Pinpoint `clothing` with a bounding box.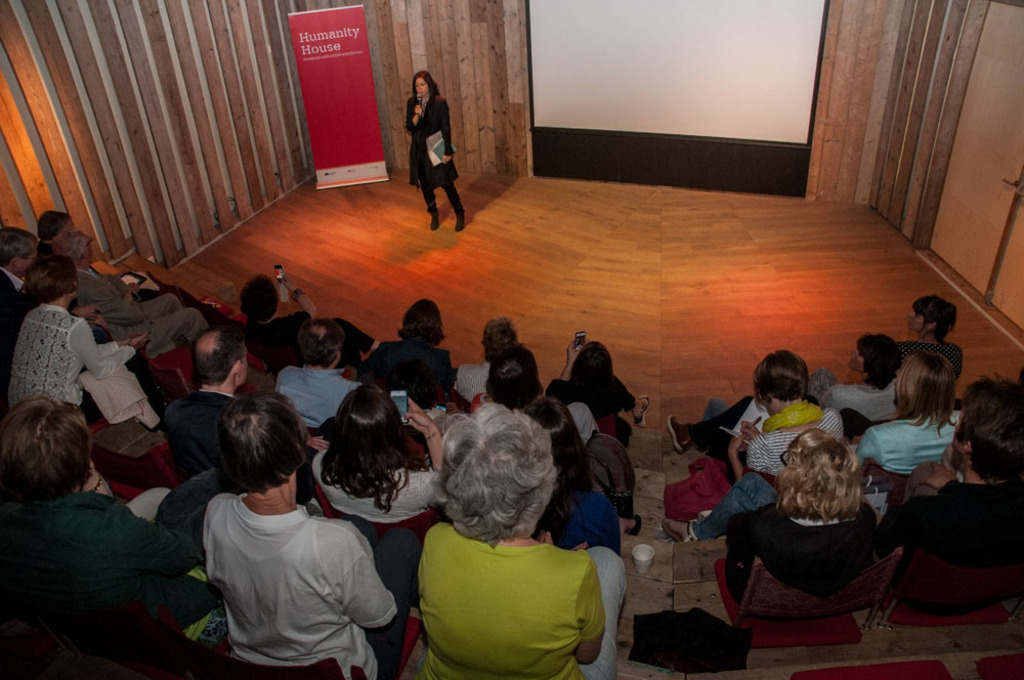
BBox(316, 450, 438, 602).
